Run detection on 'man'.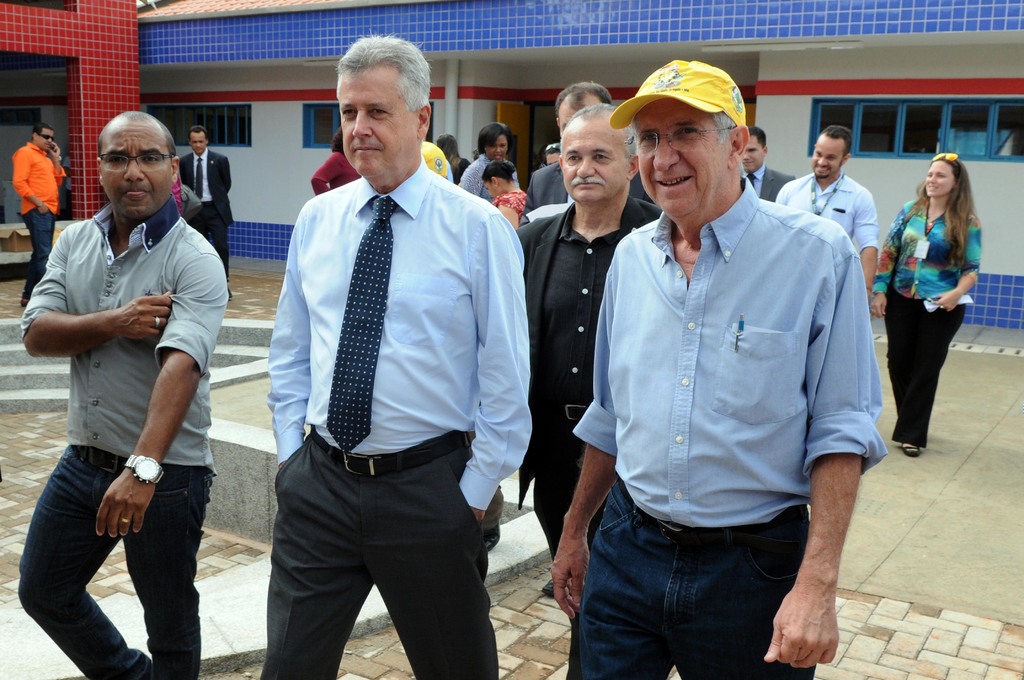
Result: x1=459, y1=115, x2=522, y2=198.
